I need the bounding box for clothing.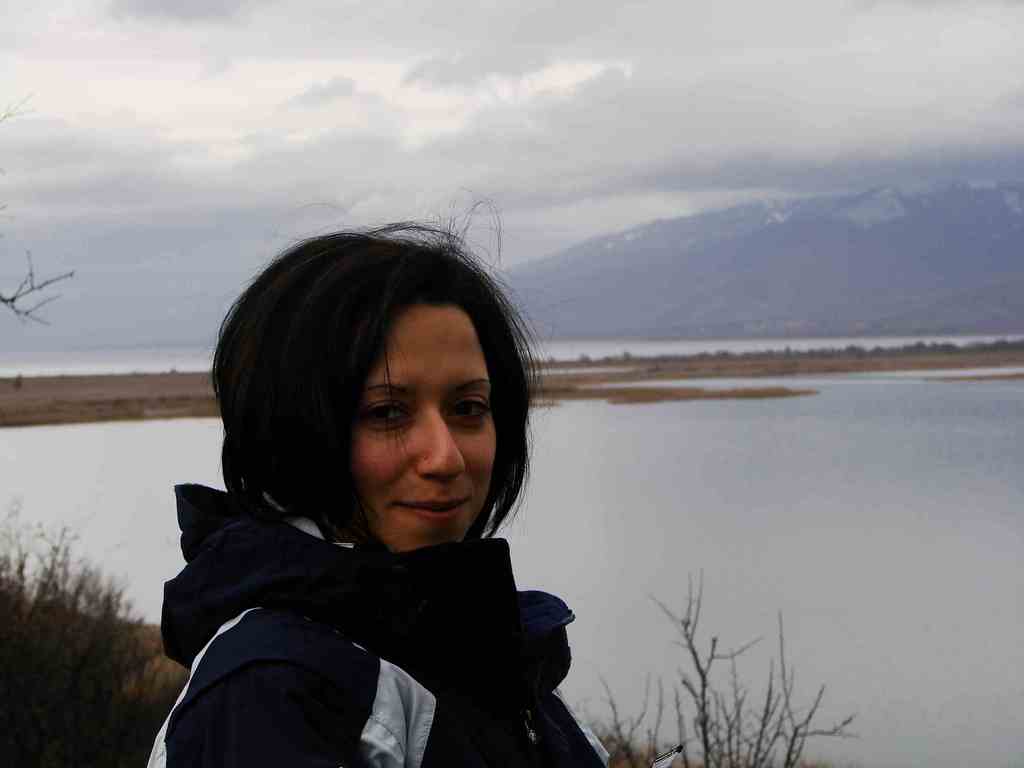
Here it is: bbox(131, 484, 607, 767).
